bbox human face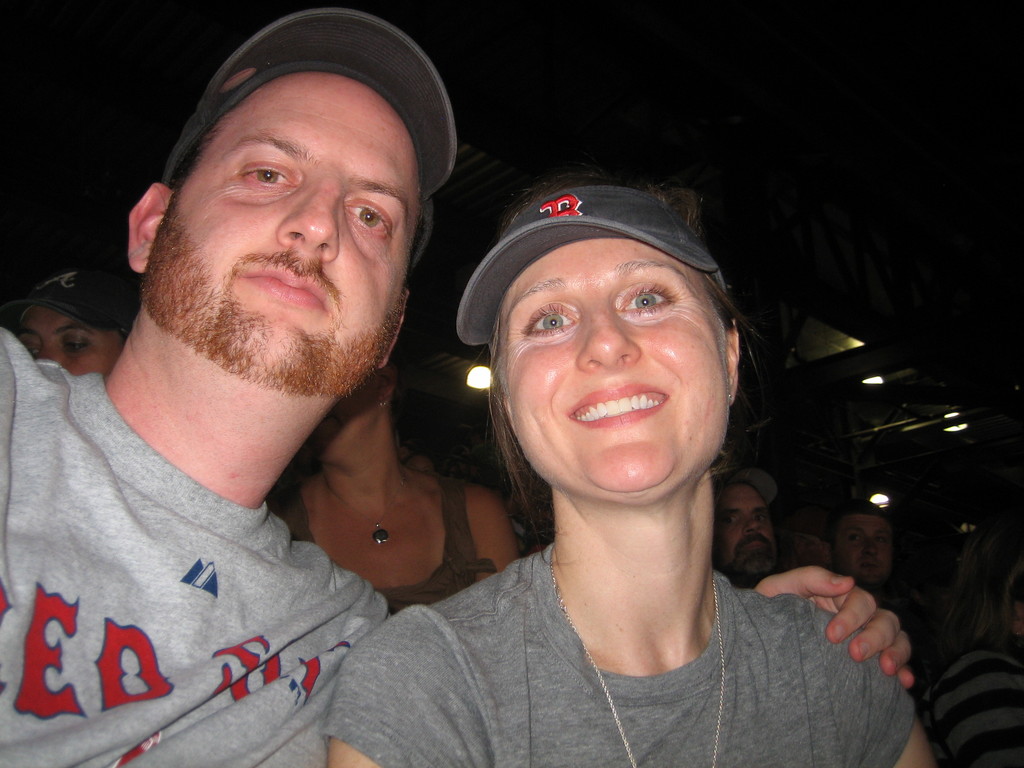
box=[723, 477, 768, 579]
